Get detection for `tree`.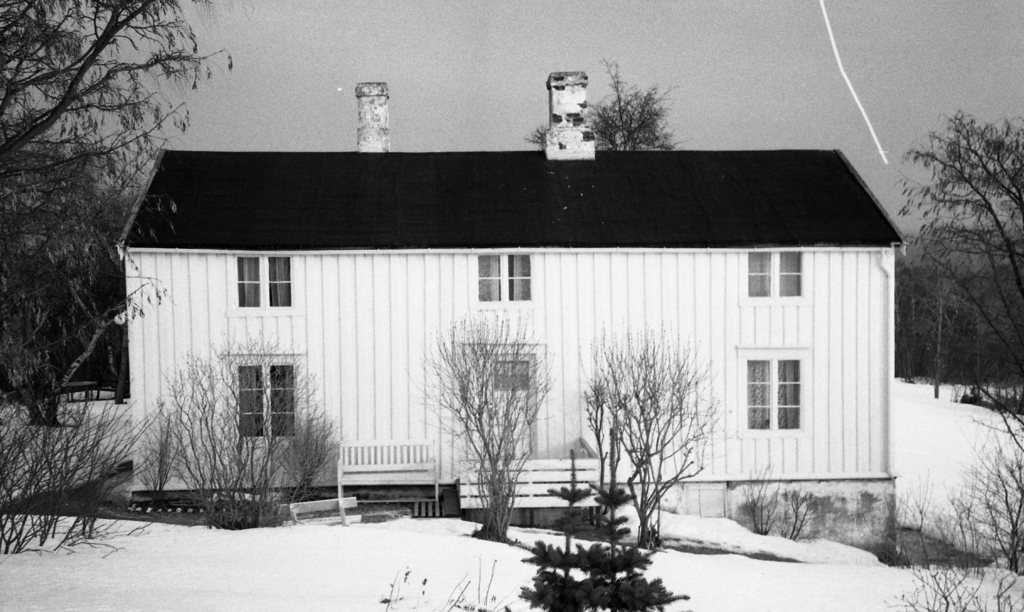
Detection: box=[410, 315, 553, 544].
